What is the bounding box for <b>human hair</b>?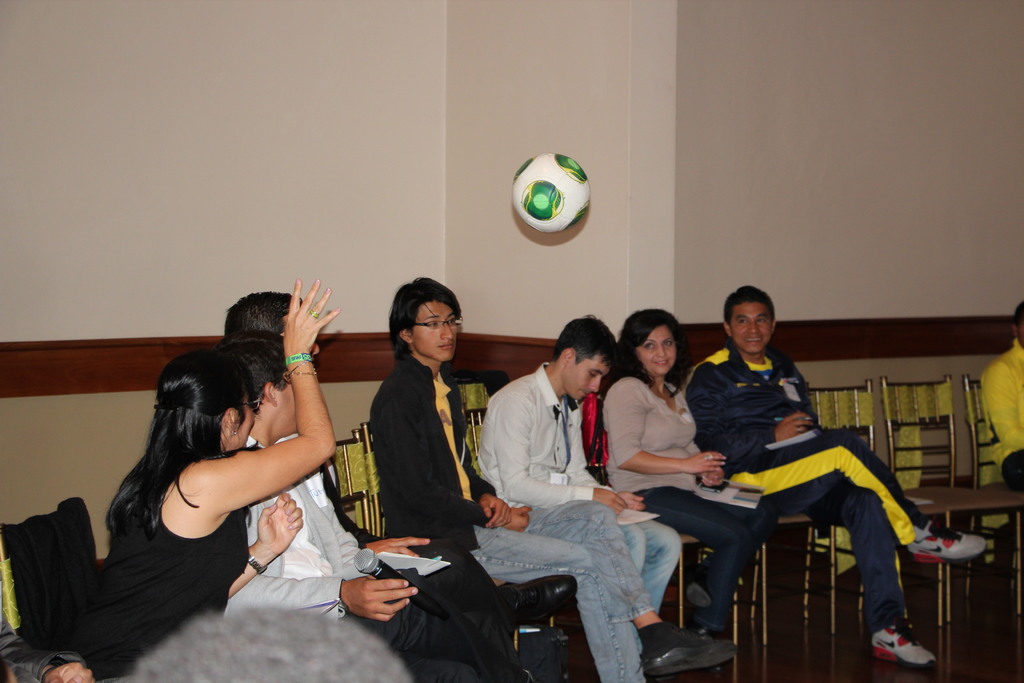
box(552, 315, 620, 366).
